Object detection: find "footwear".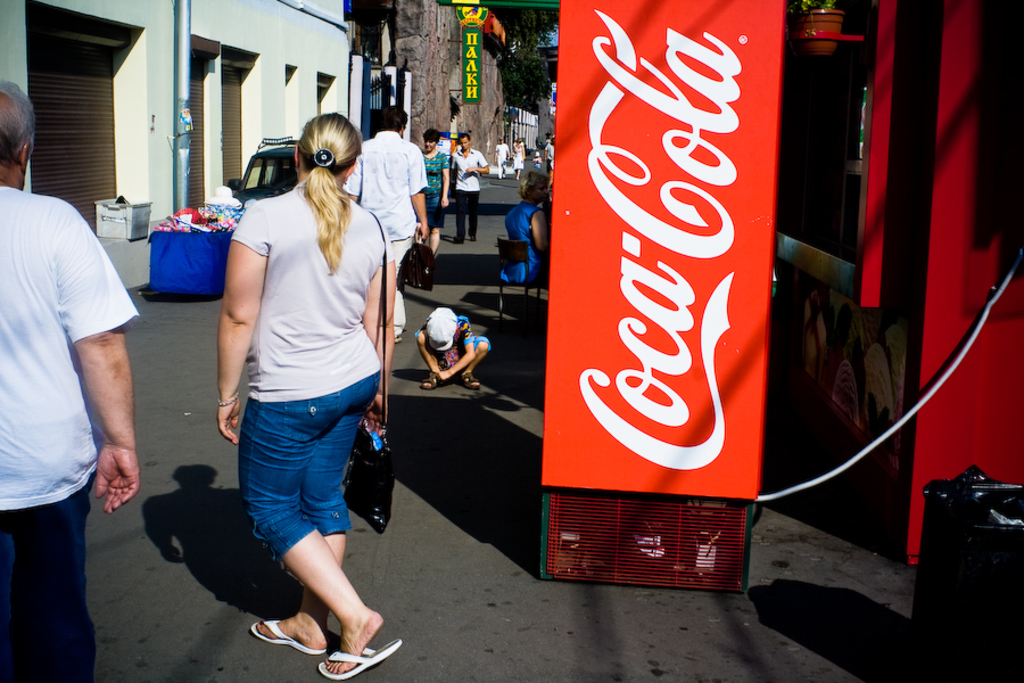
pyautogui.locateOnScreen(249, 619, 330, 657).
